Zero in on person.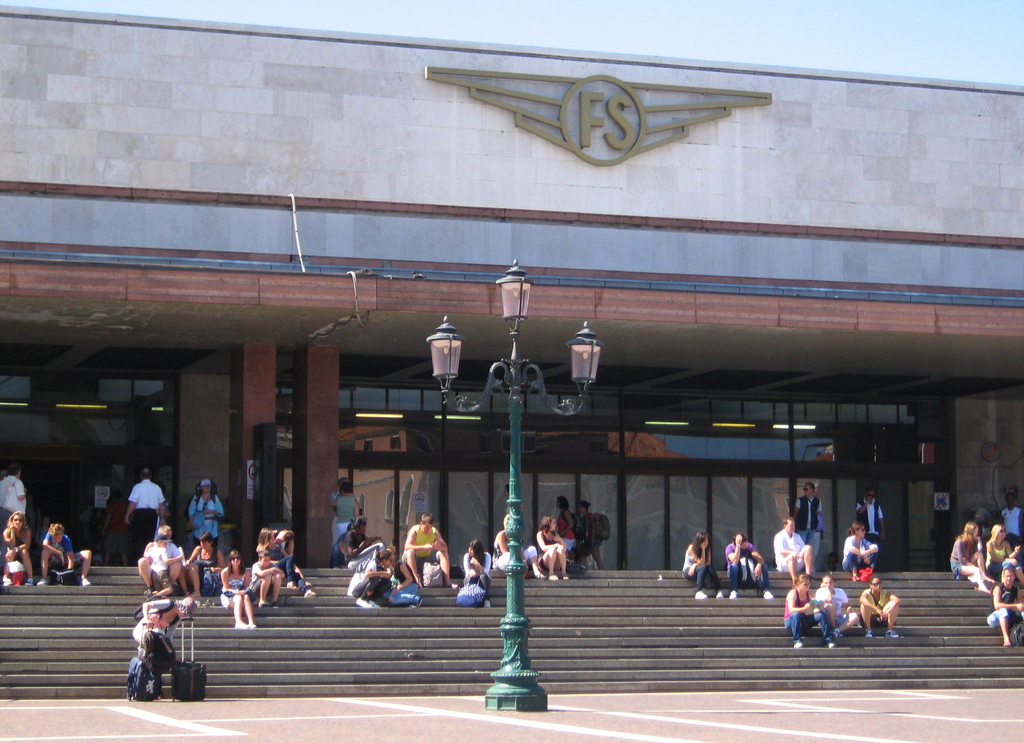
Zeroed in: 0, 508, 38, 587.
